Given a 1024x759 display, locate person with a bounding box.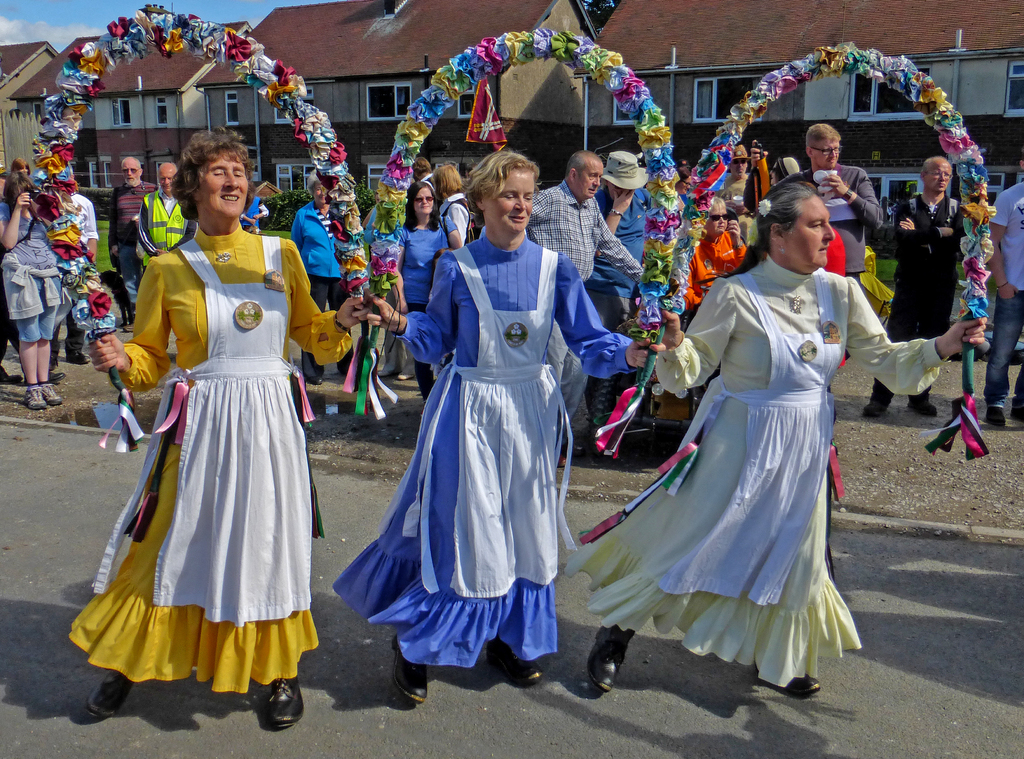
Located: BBox(44, 172, 97, 366).
